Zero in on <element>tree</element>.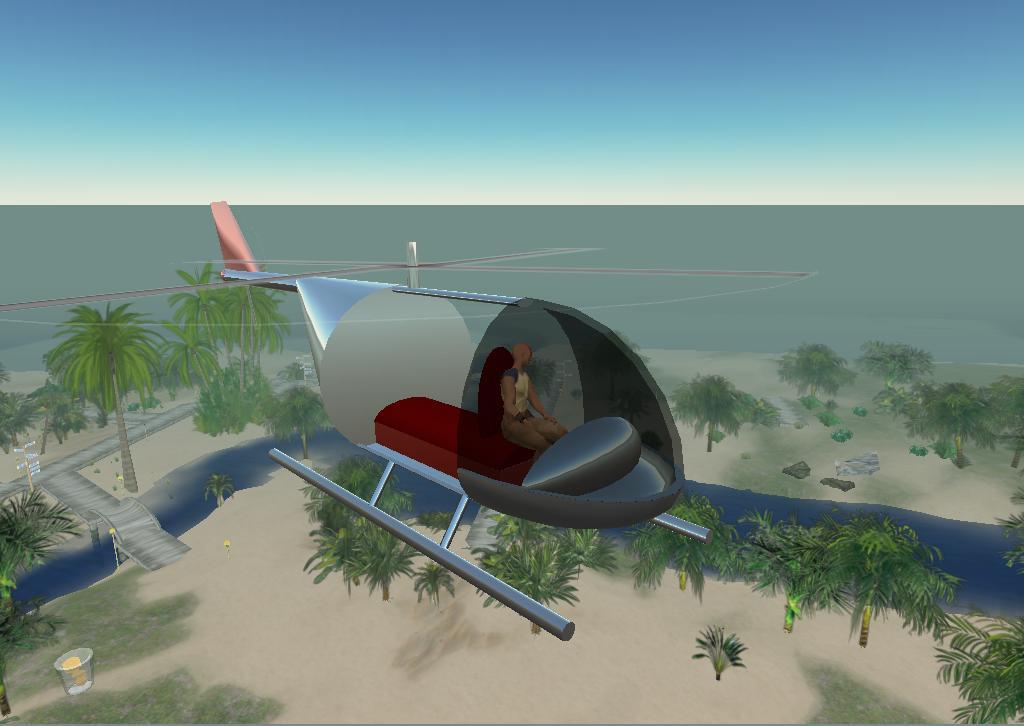
Zeroed in: <box>924,613,1023,725</box>.
